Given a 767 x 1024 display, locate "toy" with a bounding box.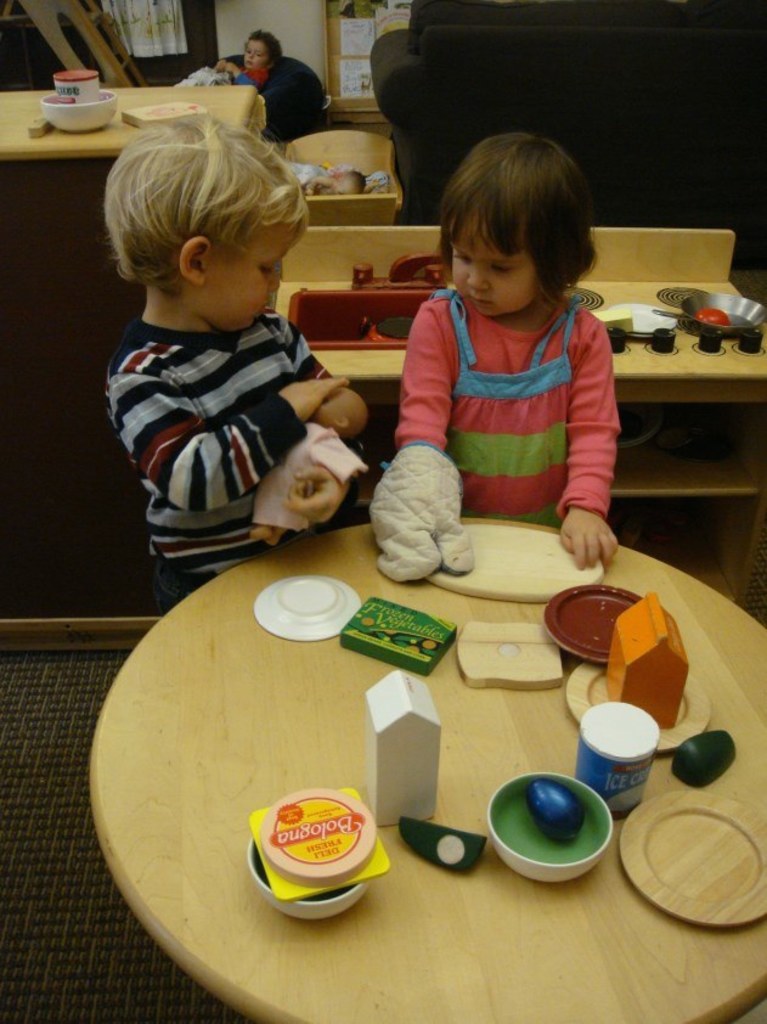
Located: 248:376:372:551.
